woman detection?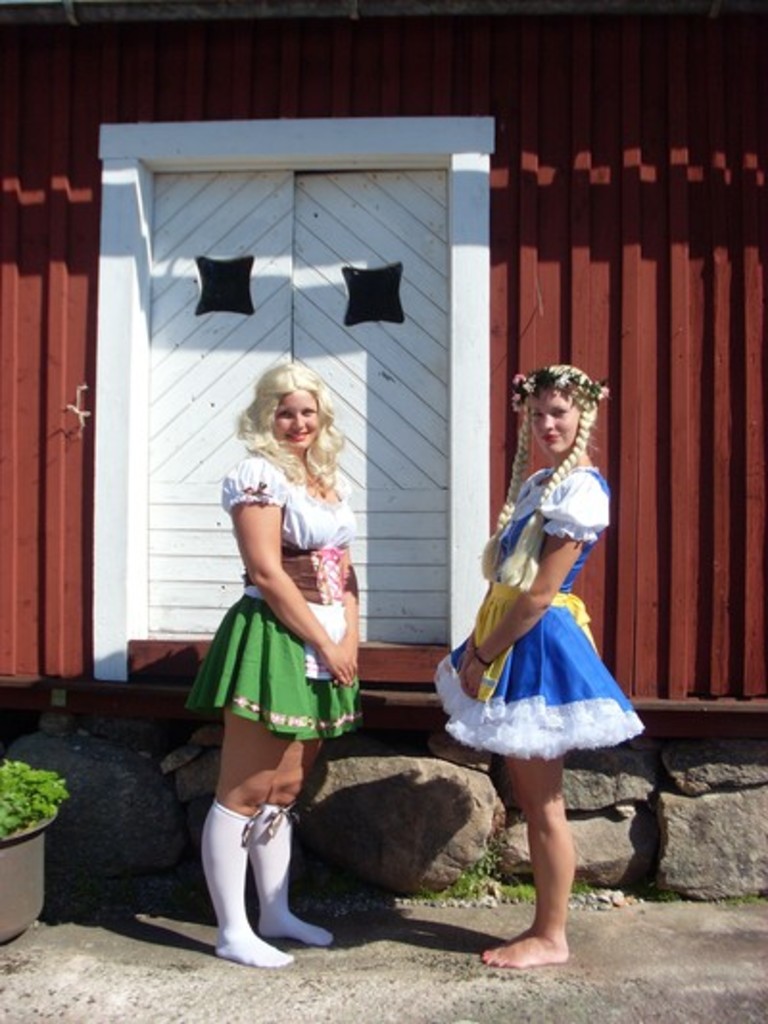
186 357 346 968
